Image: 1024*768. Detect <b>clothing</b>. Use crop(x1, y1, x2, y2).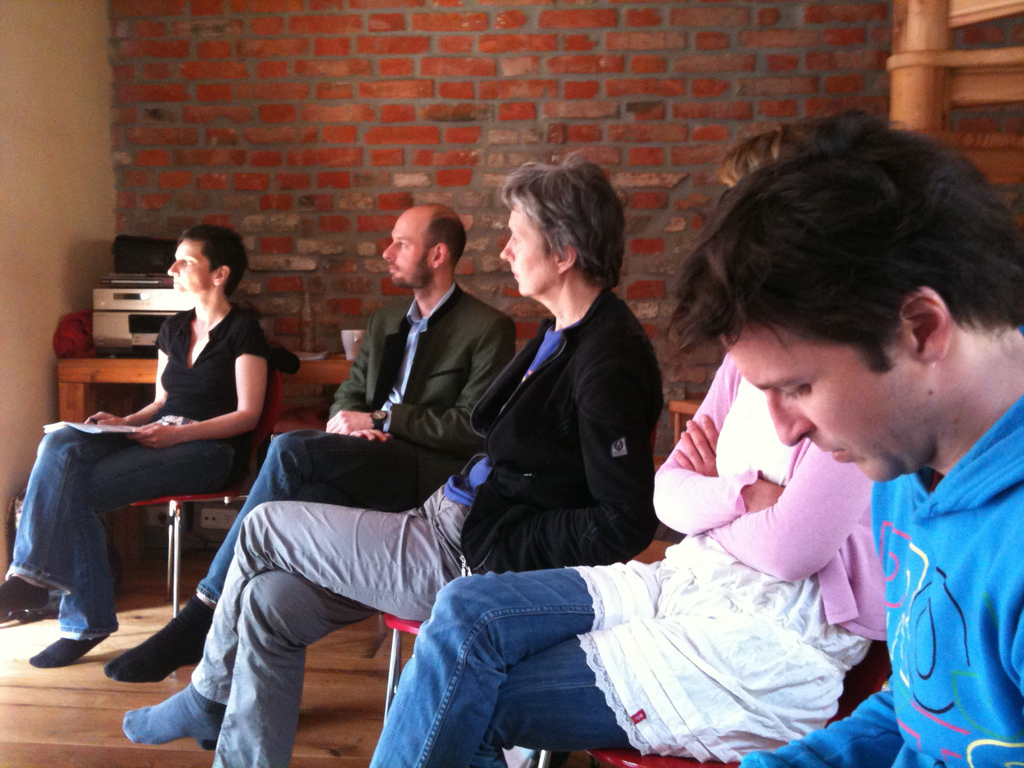
crop(371, 354, 883, 767).
